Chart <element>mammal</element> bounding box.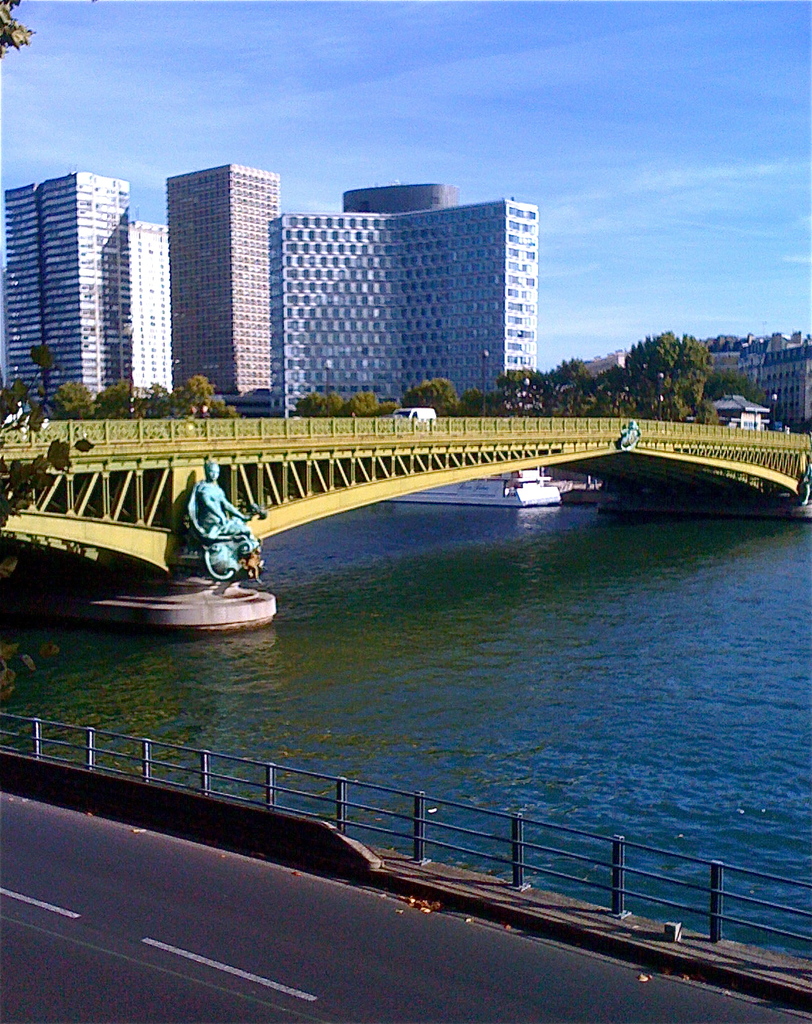
Charted: 156, 468, 251, 574.
